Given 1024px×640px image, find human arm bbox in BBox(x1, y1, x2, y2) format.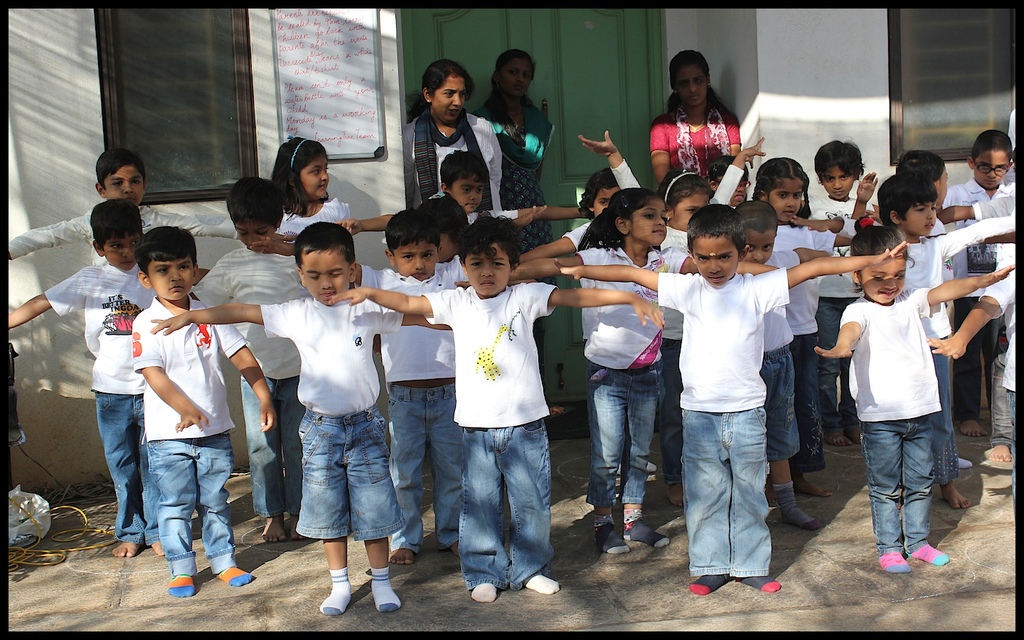
BBox(321, 282, 463, 322).
